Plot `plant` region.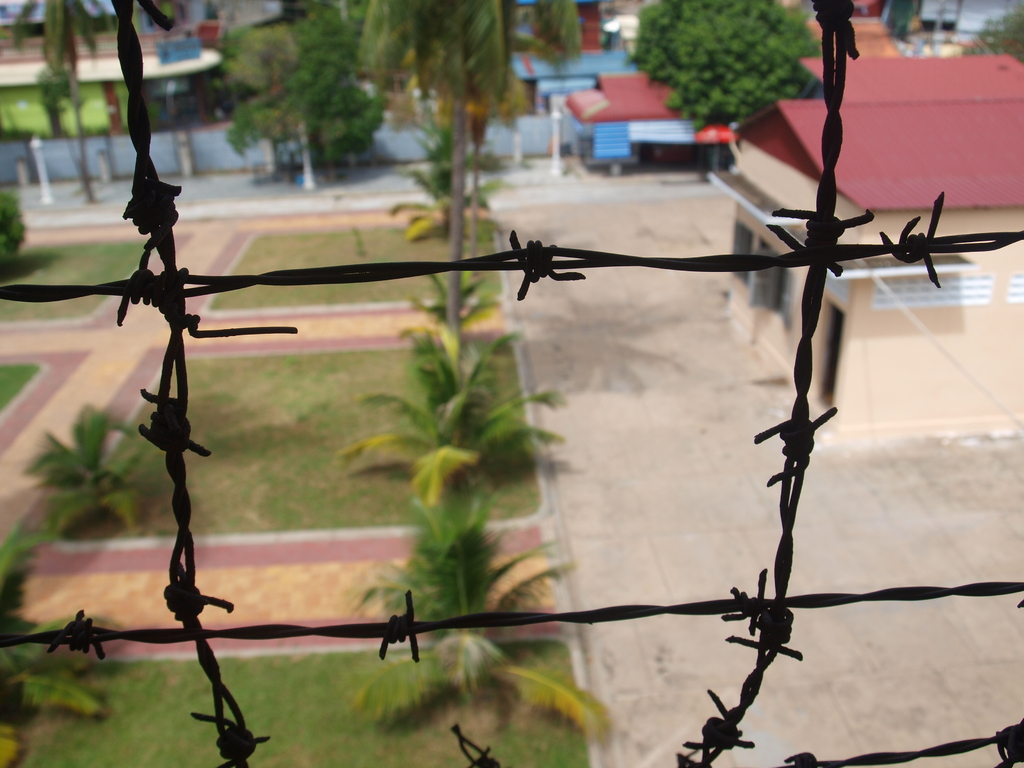
Plotted at [0,175,39,268].
